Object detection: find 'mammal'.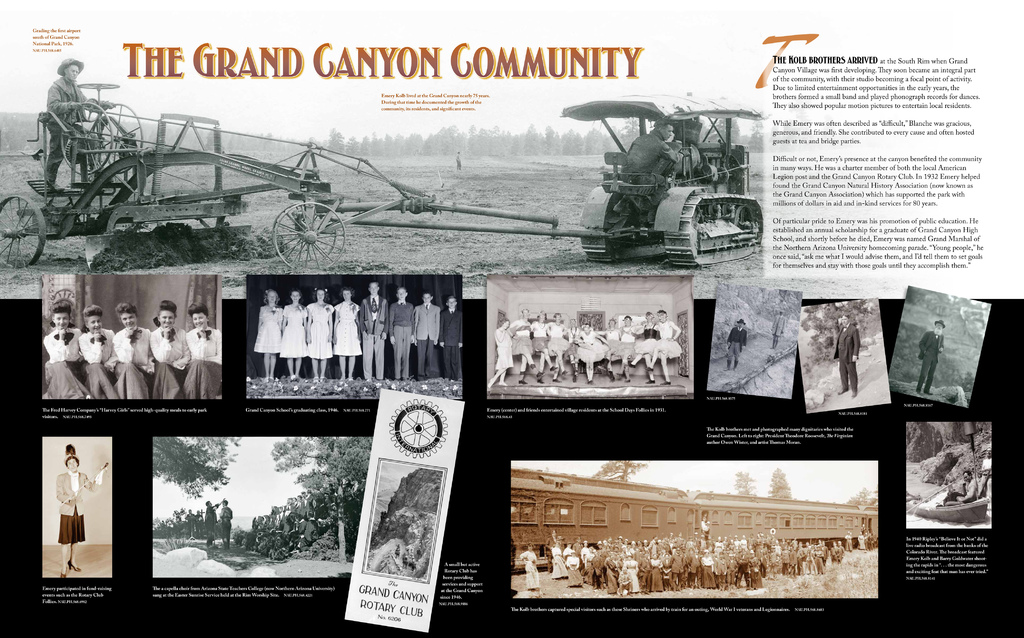
l=437, t=293, r=465, b=385.
